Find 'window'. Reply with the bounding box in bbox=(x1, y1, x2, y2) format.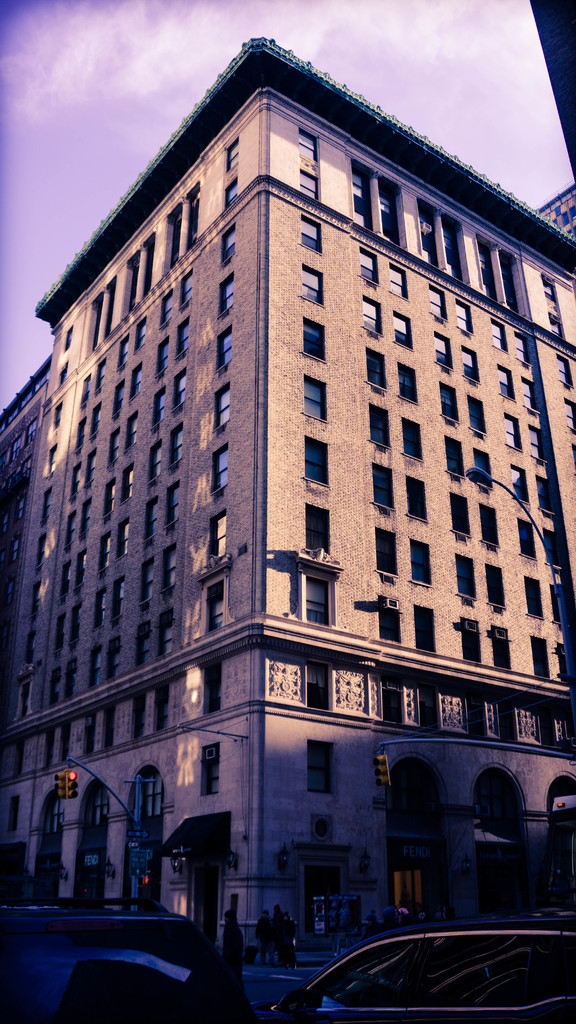
bbox=(499, 702, 515, 739).
